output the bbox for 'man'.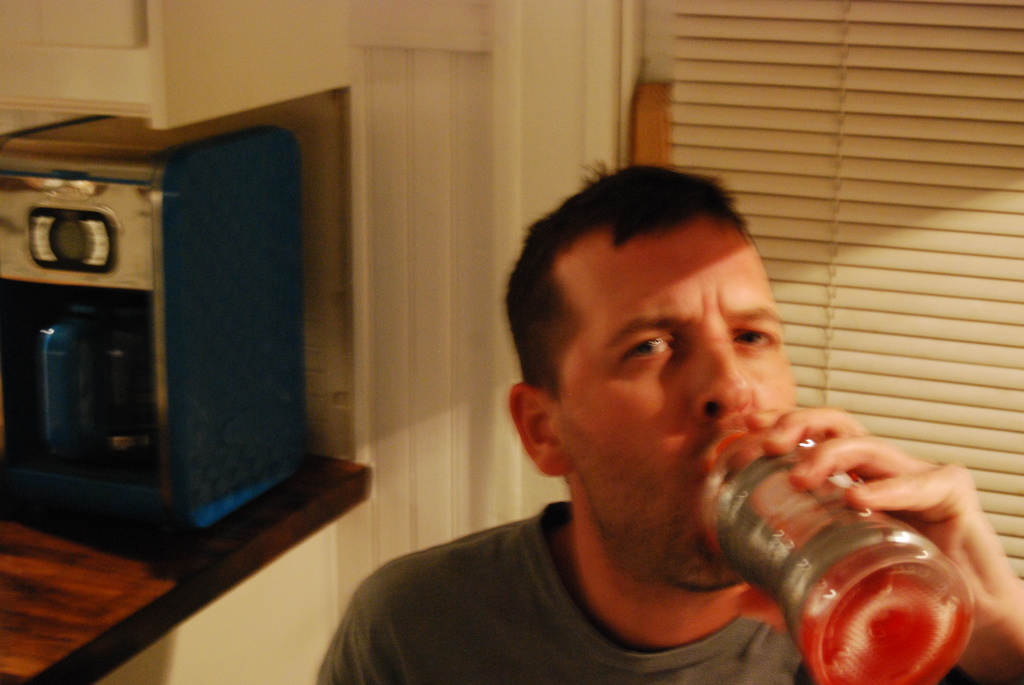
297/167/1023/684.
